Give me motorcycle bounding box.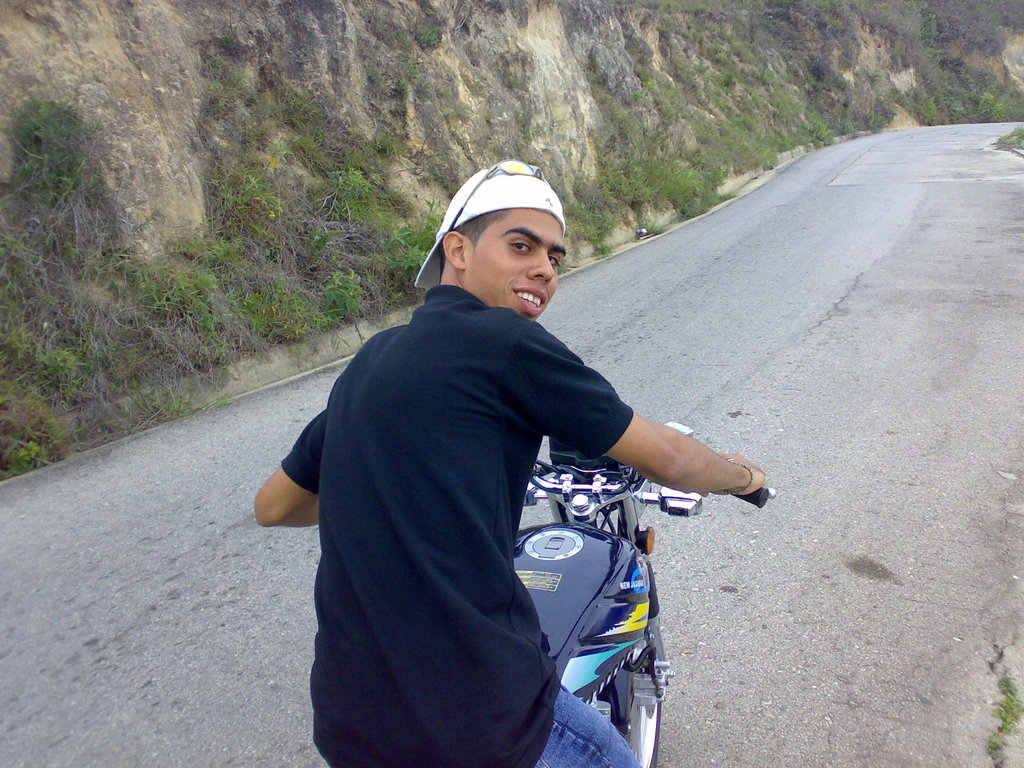
Rect(518, 428, 774, 767).
